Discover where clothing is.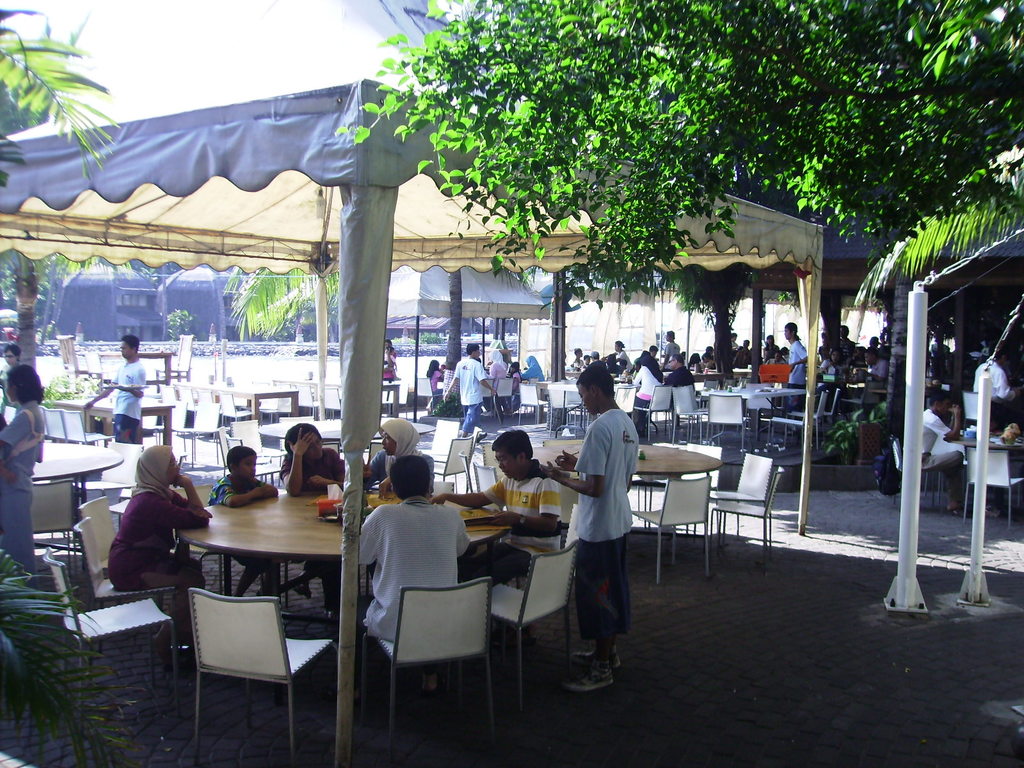
Discovered at box(619, 346, 632, 370).
